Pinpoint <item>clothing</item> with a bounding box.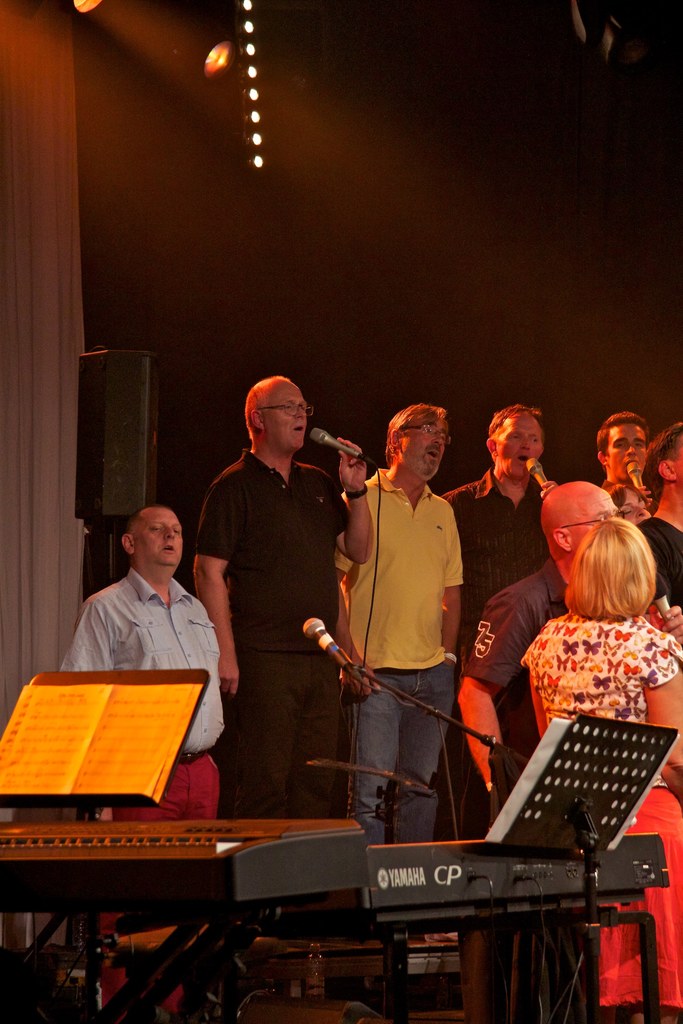
crop(59, 566, 226, 1008).
